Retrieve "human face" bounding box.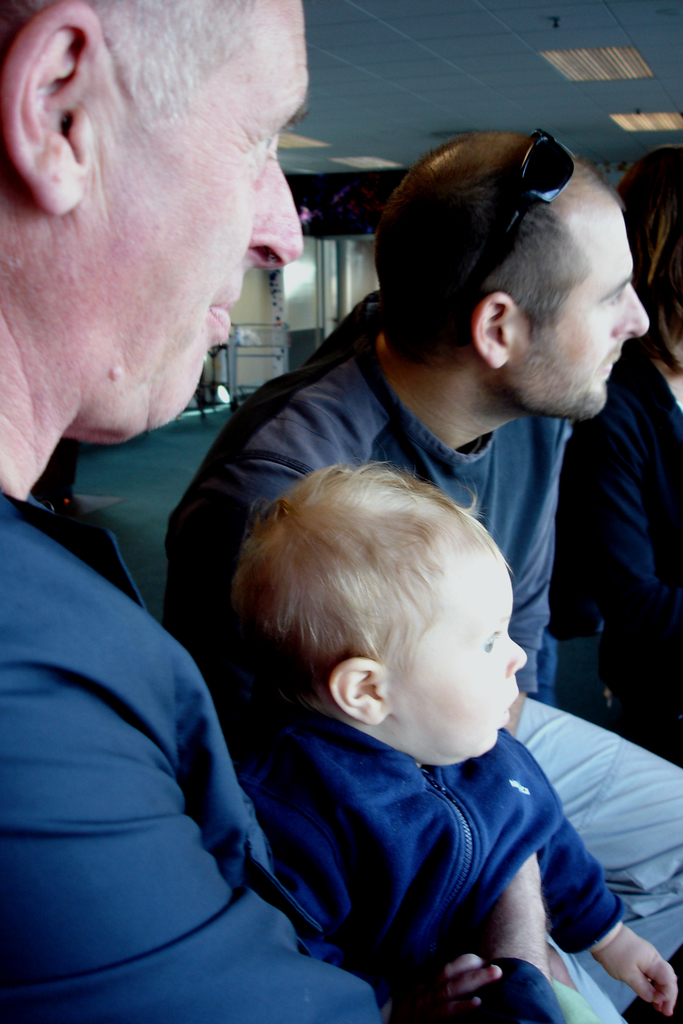
Bounding box: x1=393, y1=543, x2=533, y2=762.
